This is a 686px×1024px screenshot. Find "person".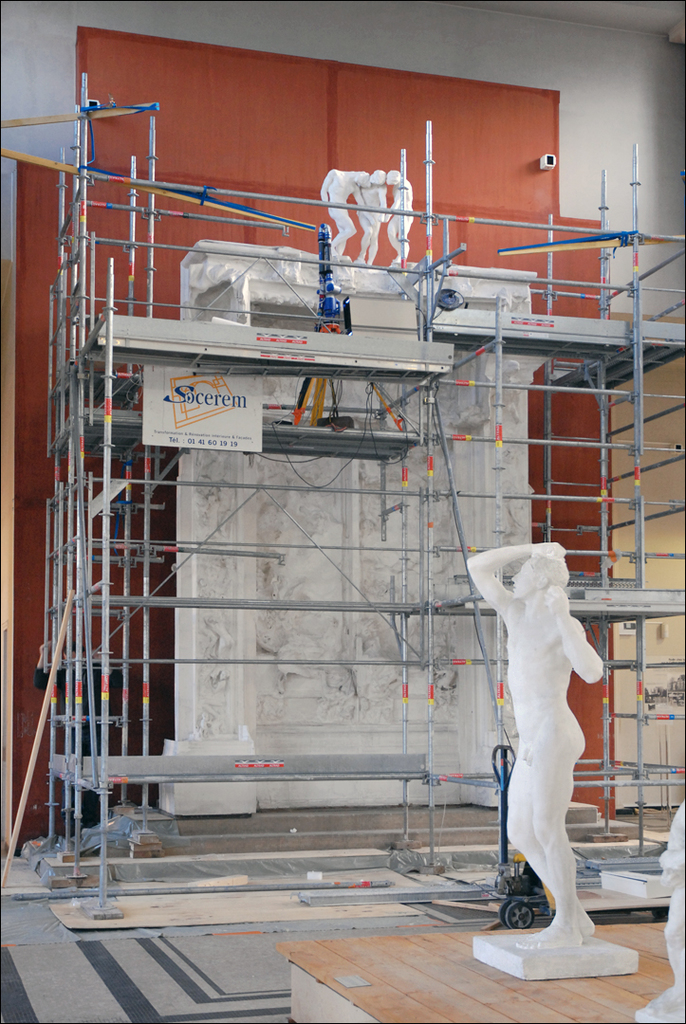
Bounding box: [316, 164, 365, 262].
